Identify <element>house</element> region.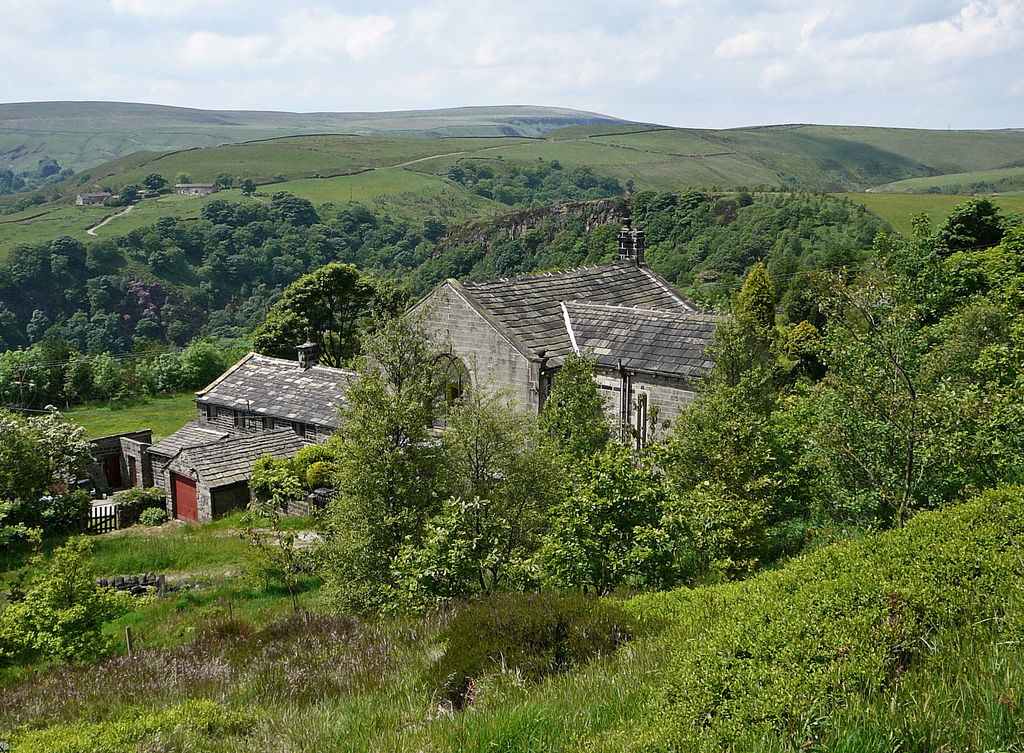
Region: [110,316,394,545].
